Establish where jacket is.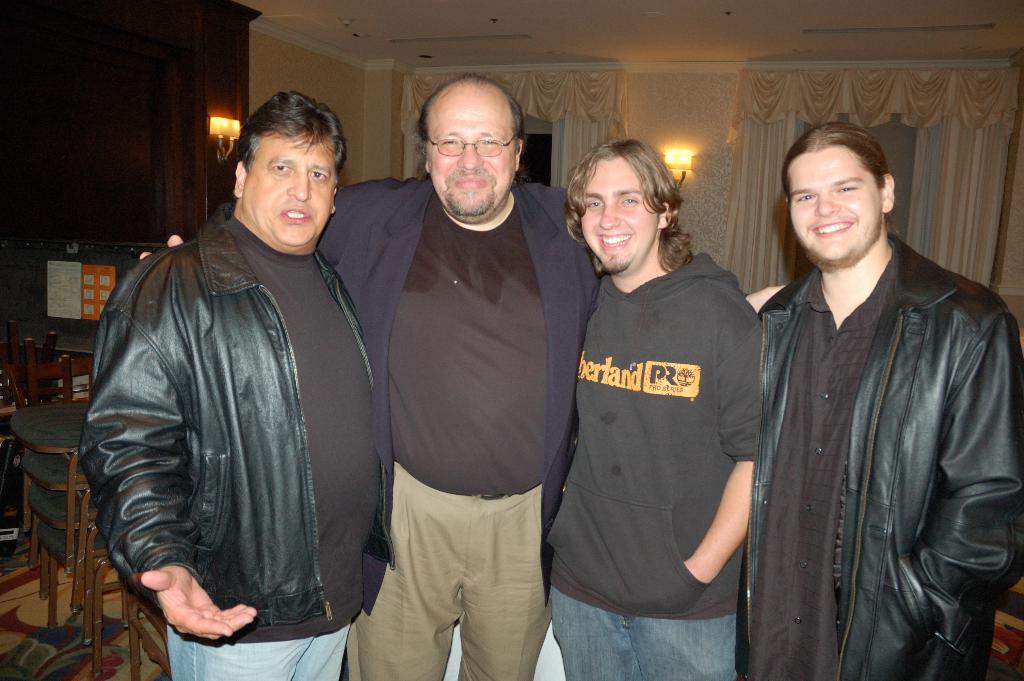
Established at box(746, 227, 1023, 680).
